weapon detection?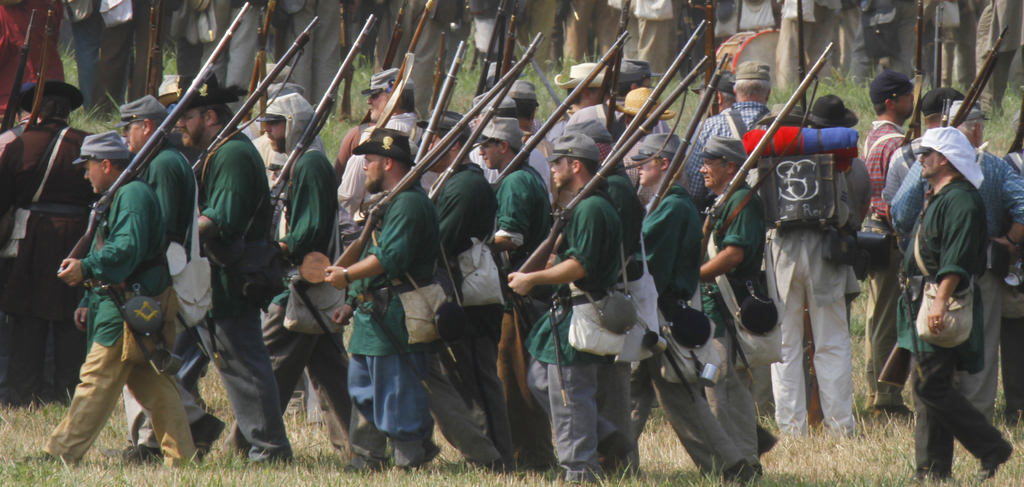
box(194, 17, 316, 166)
